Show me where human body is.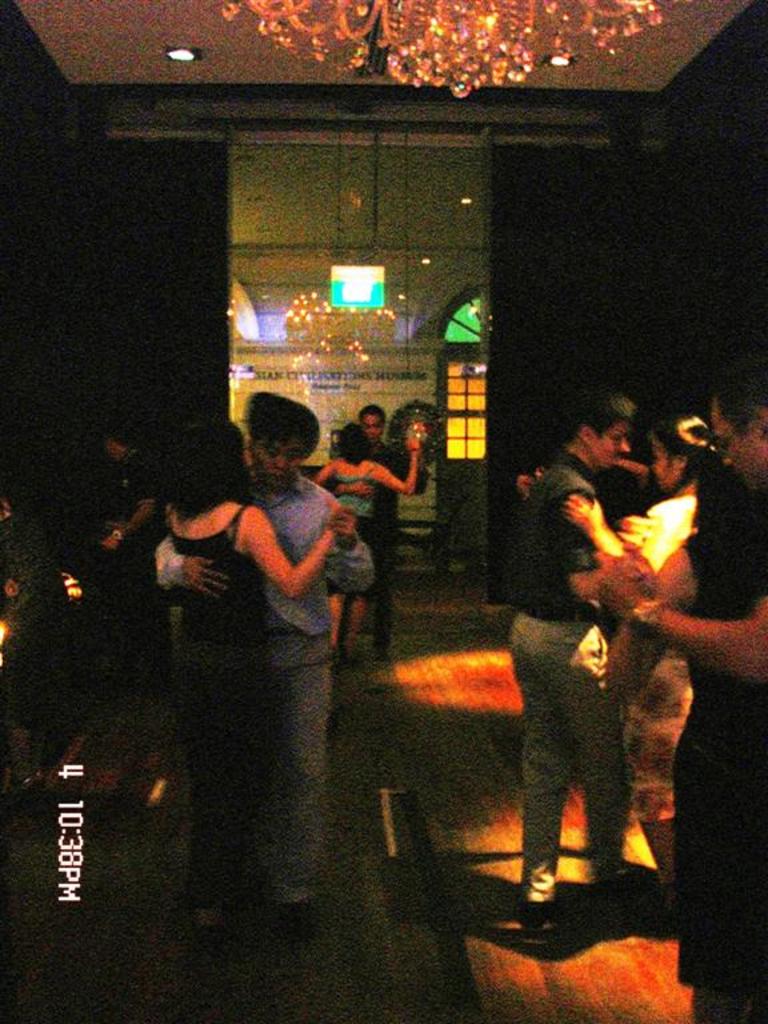
human body is at <box>501,379,633,935</box>.
